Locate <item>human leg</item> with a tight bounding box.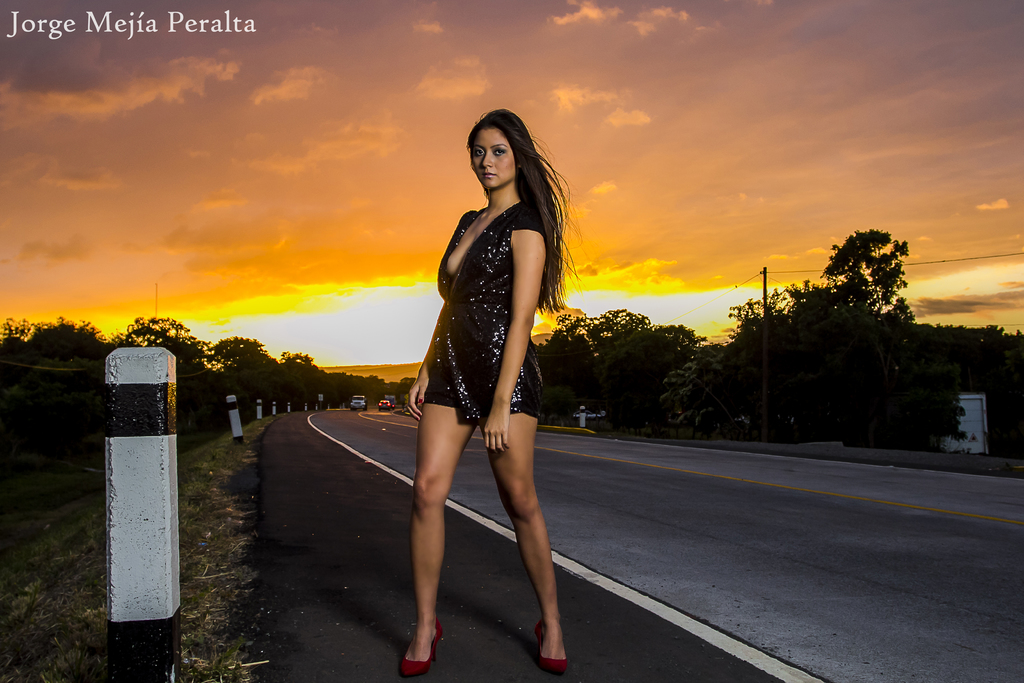
locate(397, 395, 468, 667).
